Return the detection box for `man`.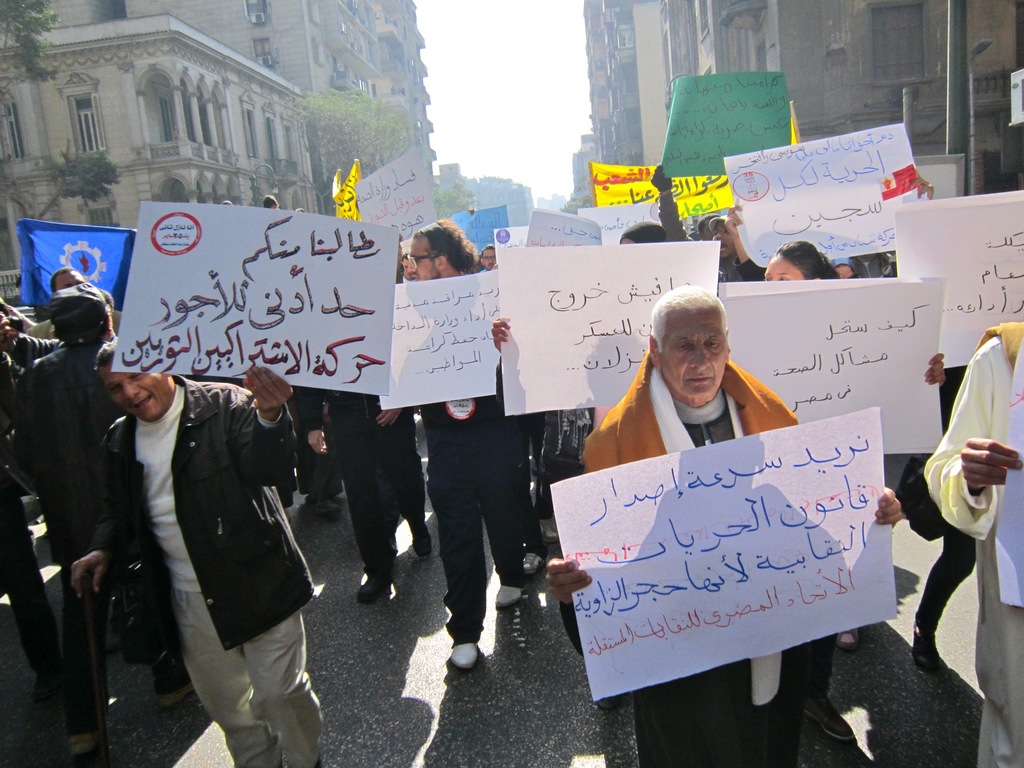
{"left": 922, "top": 322, "right": 1023, "bottom": 767}.
